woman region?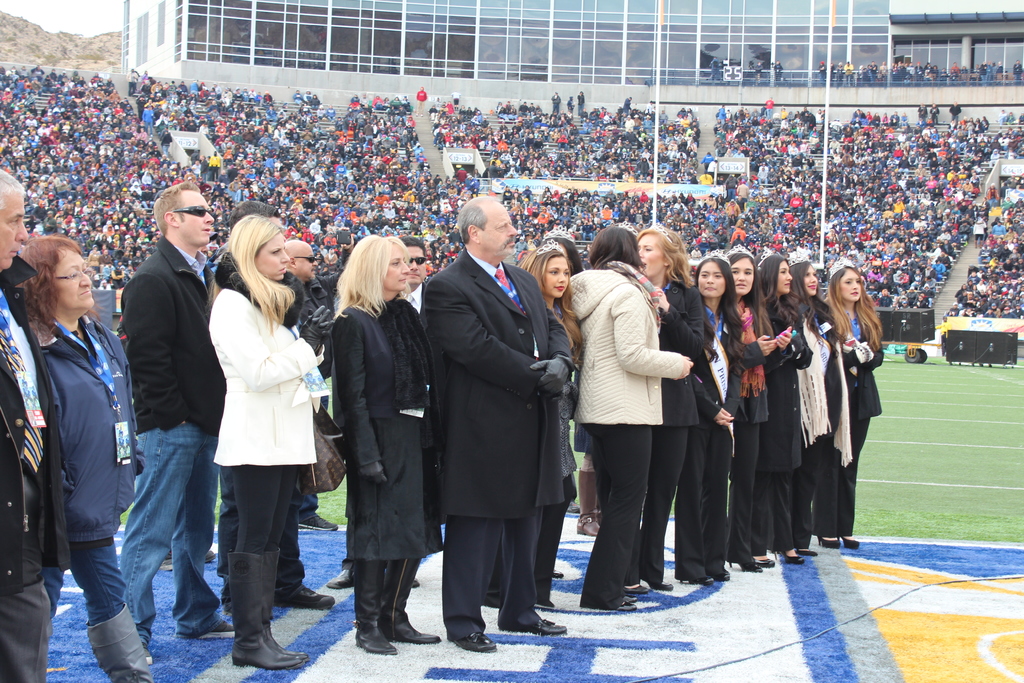
328, 236, 442, 654
